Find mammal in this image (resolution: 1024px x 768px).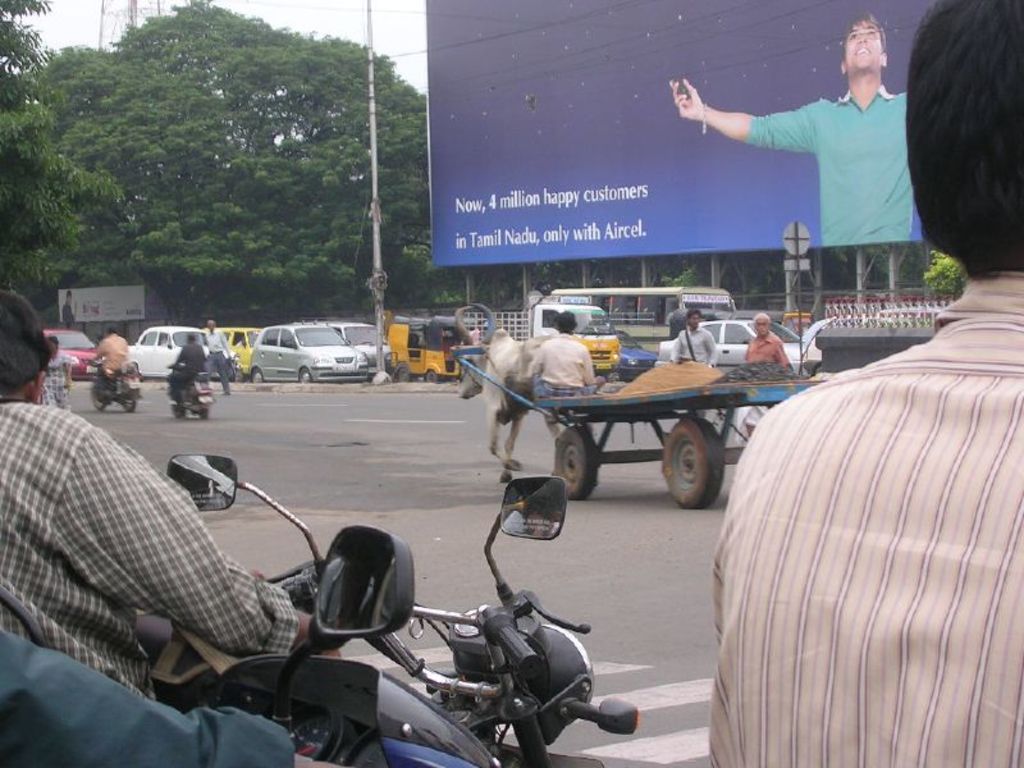
667/36/948/271.
